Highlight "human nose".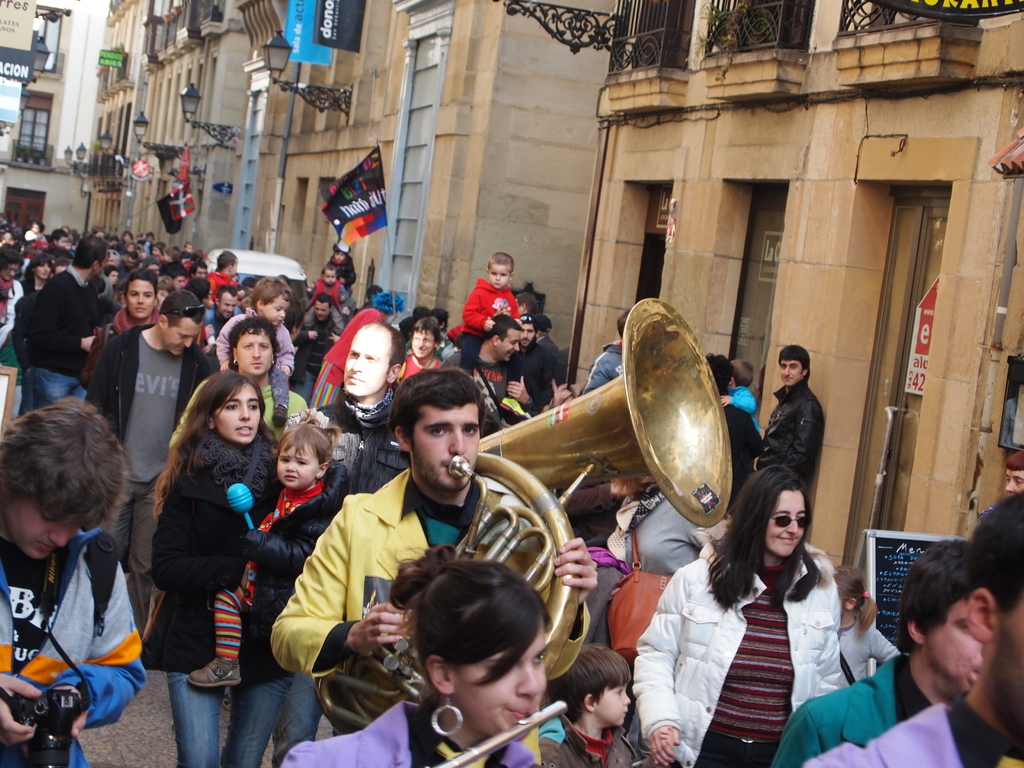
Highlighted region: detection(512, 662, 541, 702).
